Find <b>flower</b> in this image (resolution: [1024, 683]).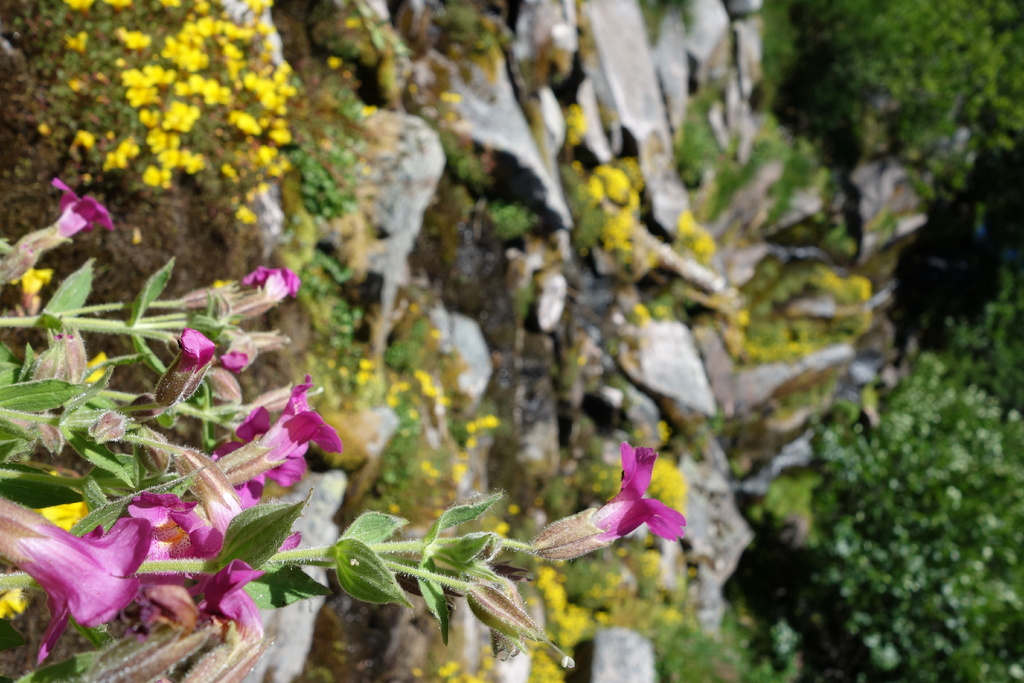
region(215, 374, 338, 516).
